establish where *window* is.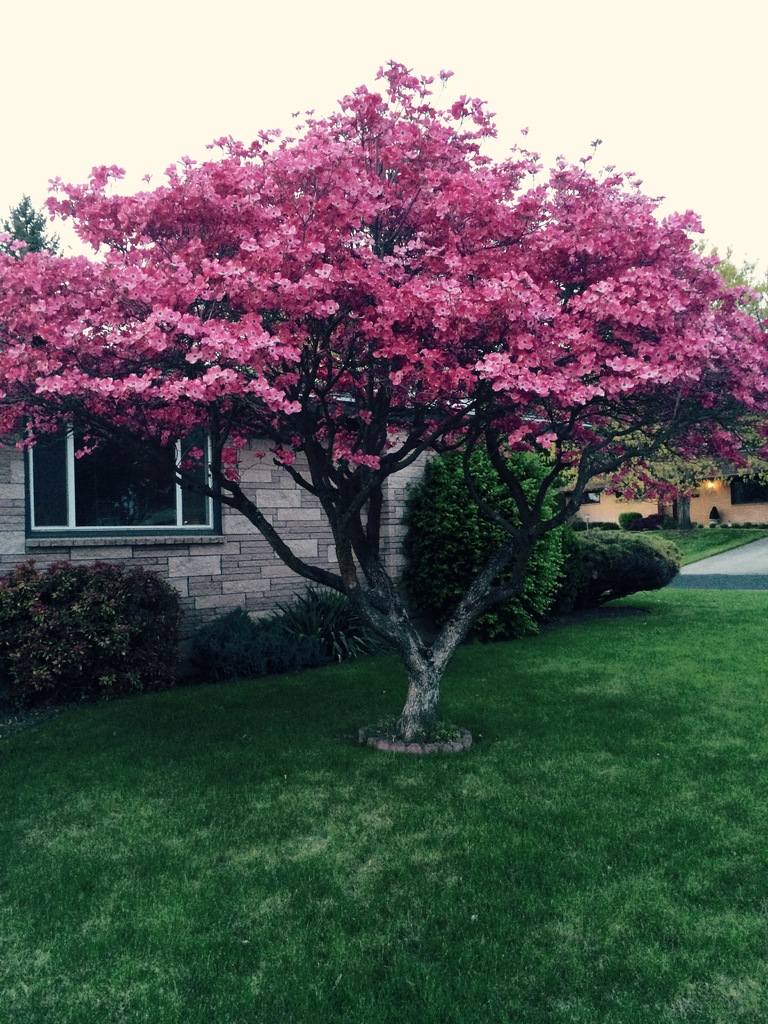
Established at bbox=(29, 397, 225, 547).
